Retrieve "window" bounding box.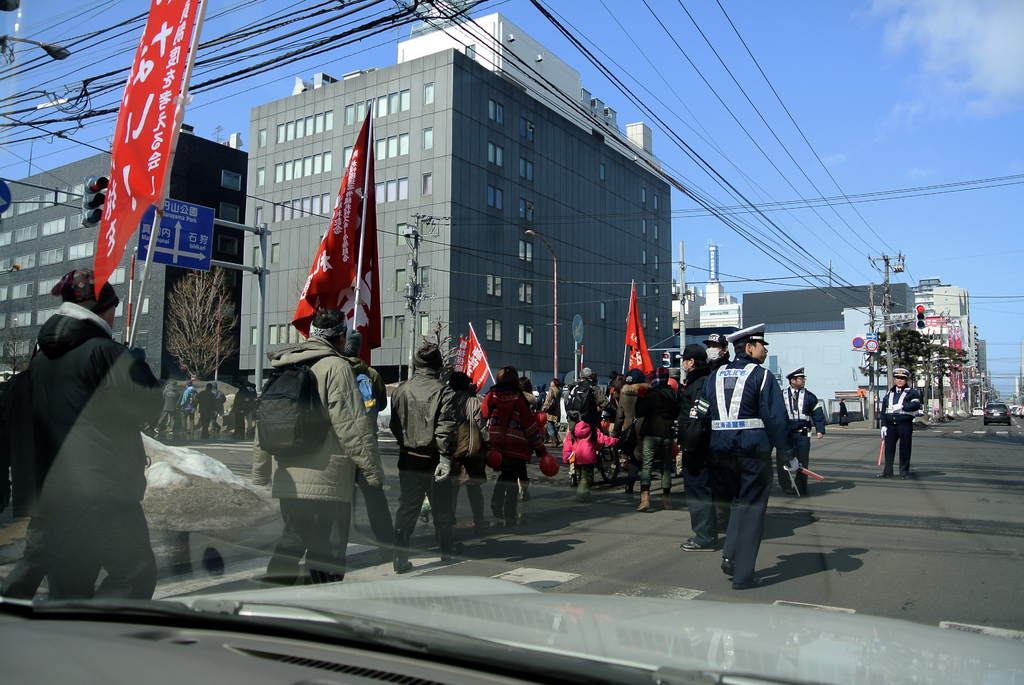
Bounding box: 14,252,35,272.
